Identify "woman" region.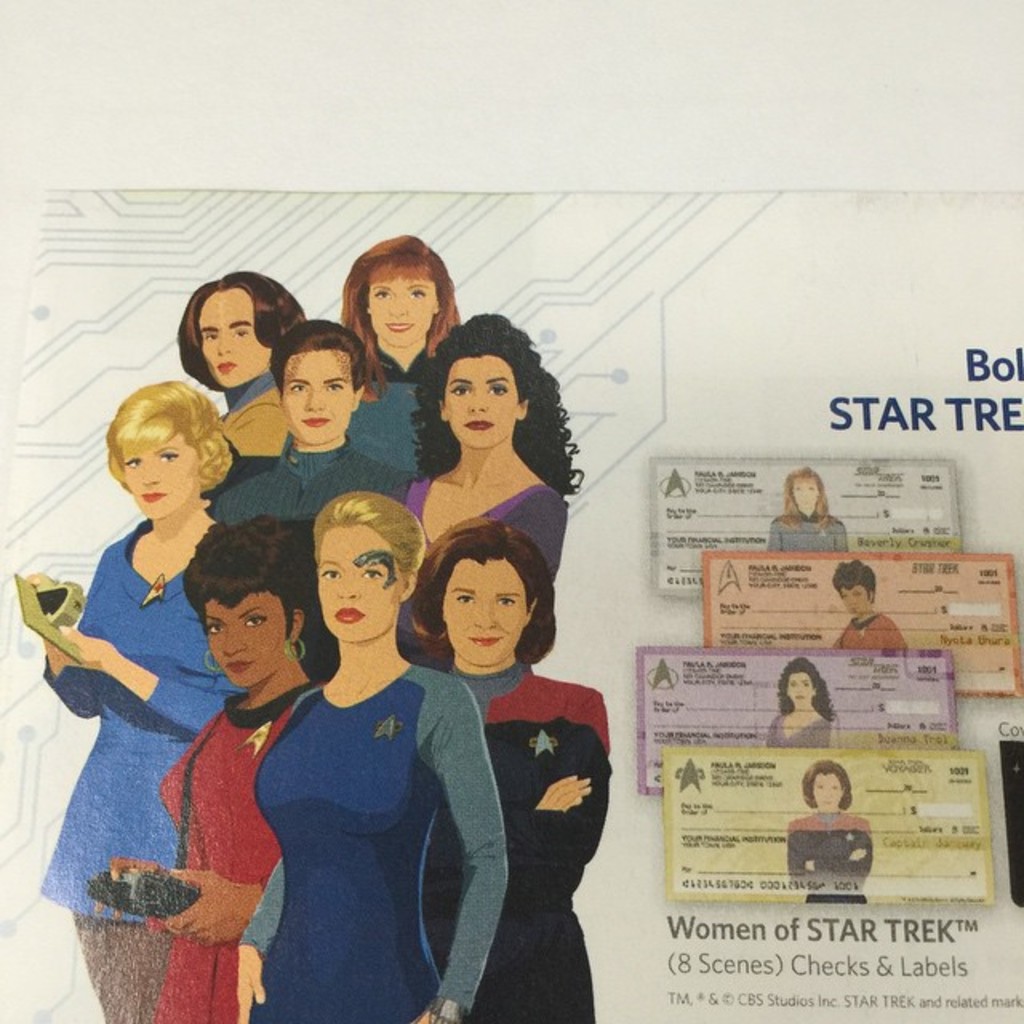
Region: [left=757, top=459, right=872, bottom=570].
